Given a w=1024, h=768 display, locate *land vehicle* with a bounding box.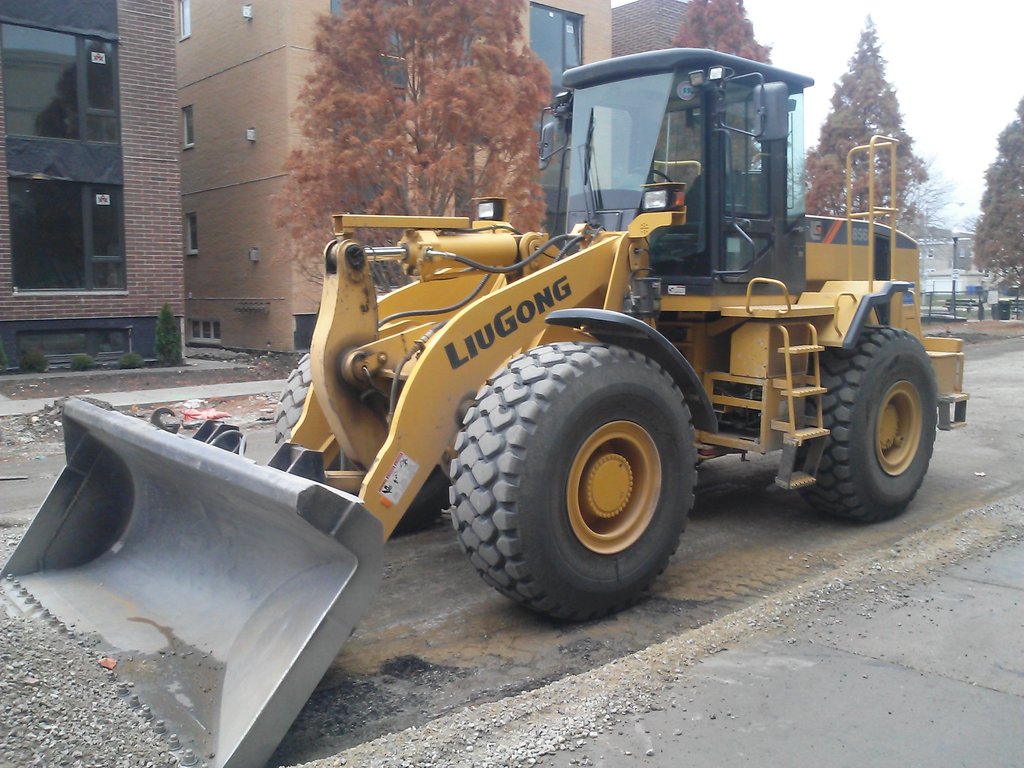
Located: 0:46:968:767.
